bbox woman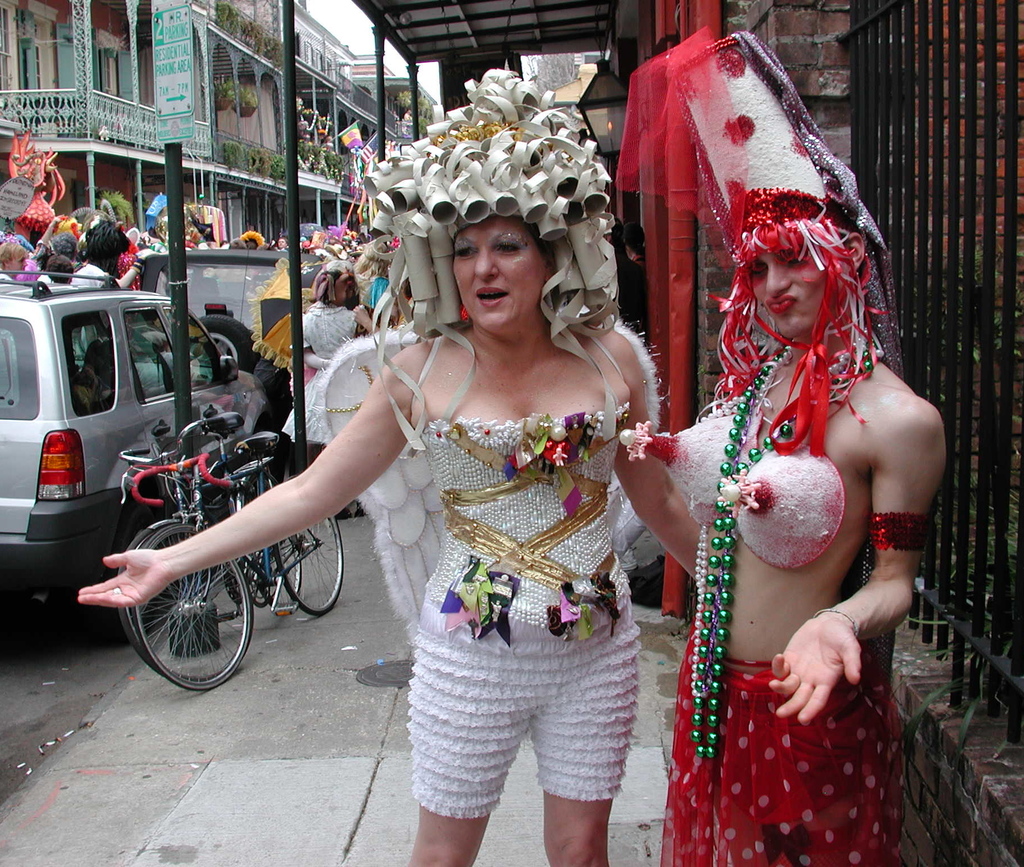
(77, 67, 708, 866)
